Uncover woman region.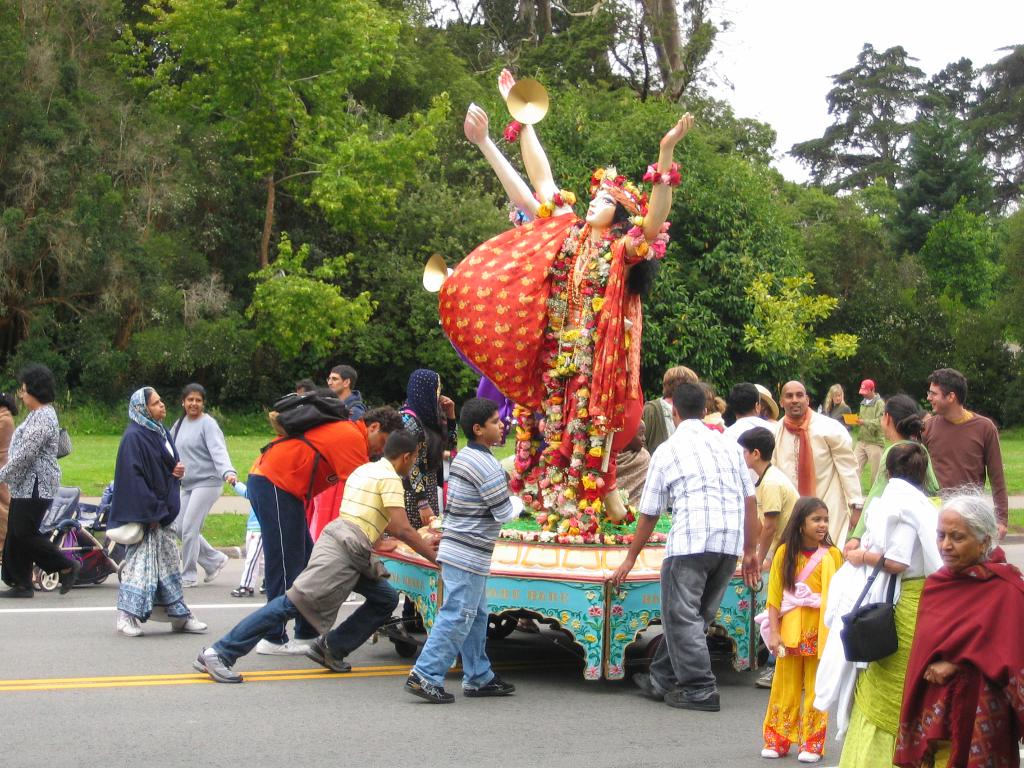
Uncovered: [x1=837, y1=440, x2=945, y2=765].
